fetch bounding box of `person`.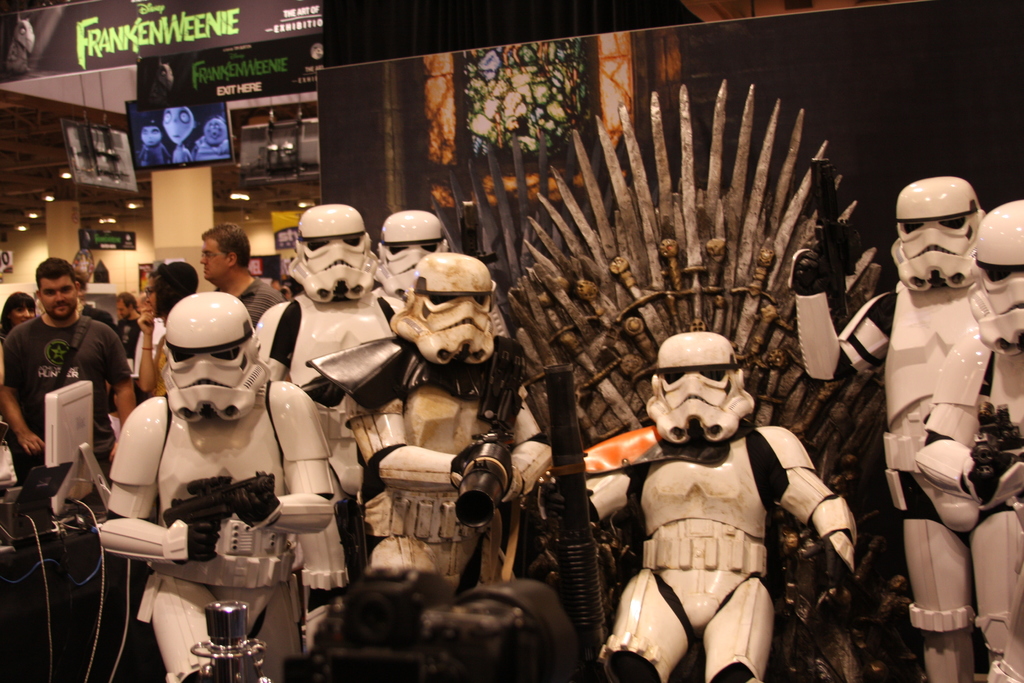
Bbox: [left=116, top=290, right=140, bottom=375].
